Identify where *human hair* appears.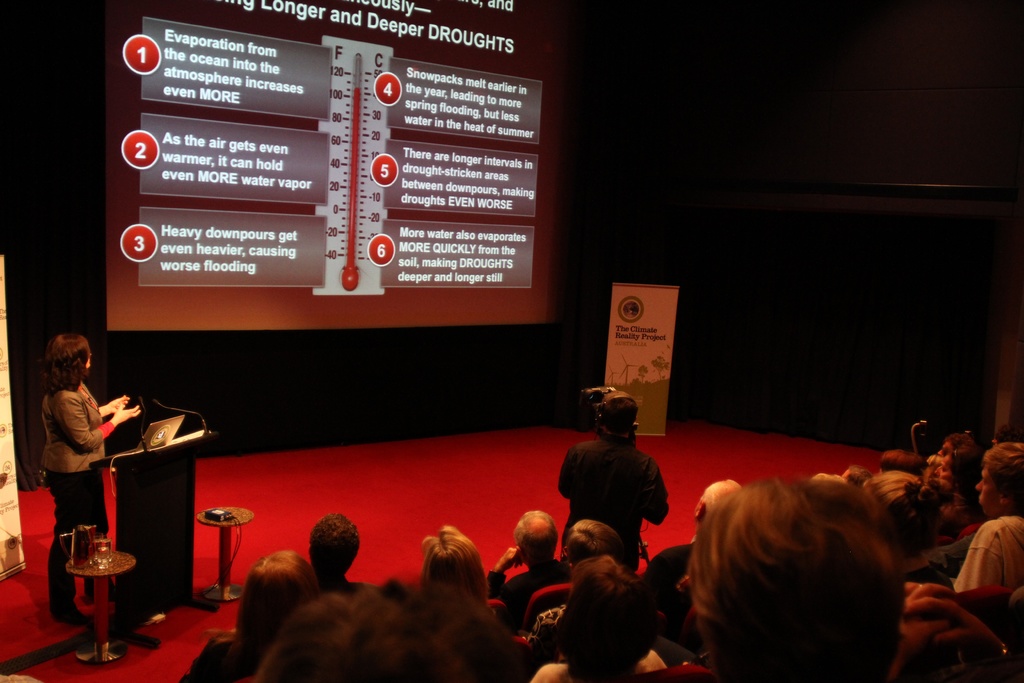
Appears at (left=605, top=392, right=644, bottom=441).
